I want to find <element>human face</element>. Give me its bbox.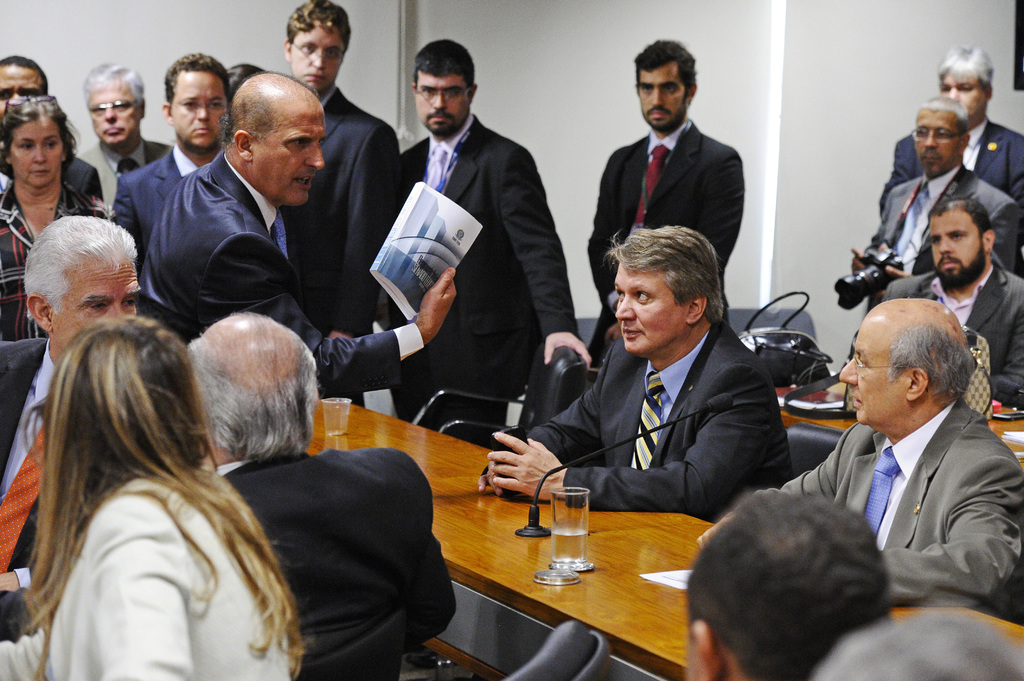
box=[51, 262, 141, 352].
